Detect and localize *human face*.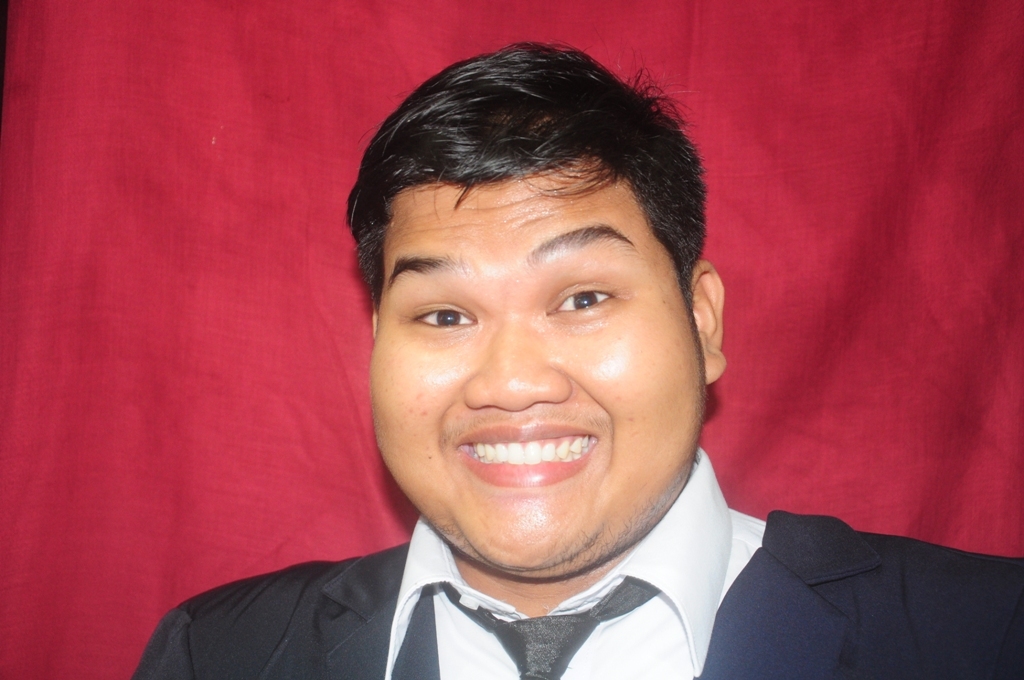
Localized at box(369, 173, 706, 573).
